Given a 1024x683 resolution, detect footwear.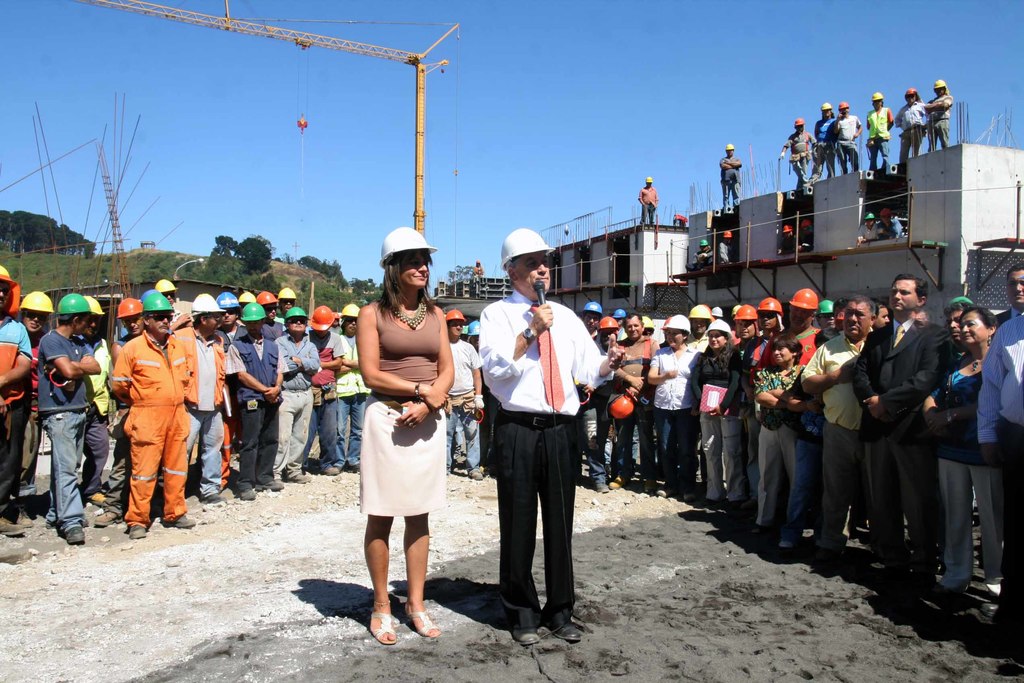
211:491:221:502.
